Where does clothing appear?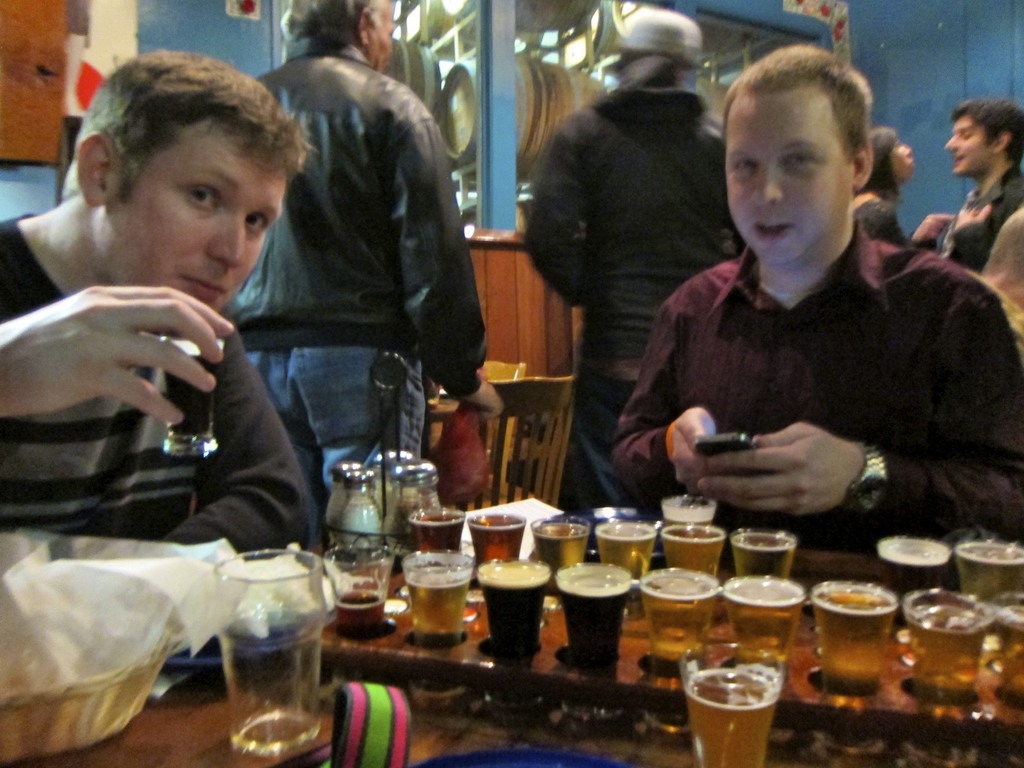
Appears at x1=852, y1=195, x2=924, y2=252.
